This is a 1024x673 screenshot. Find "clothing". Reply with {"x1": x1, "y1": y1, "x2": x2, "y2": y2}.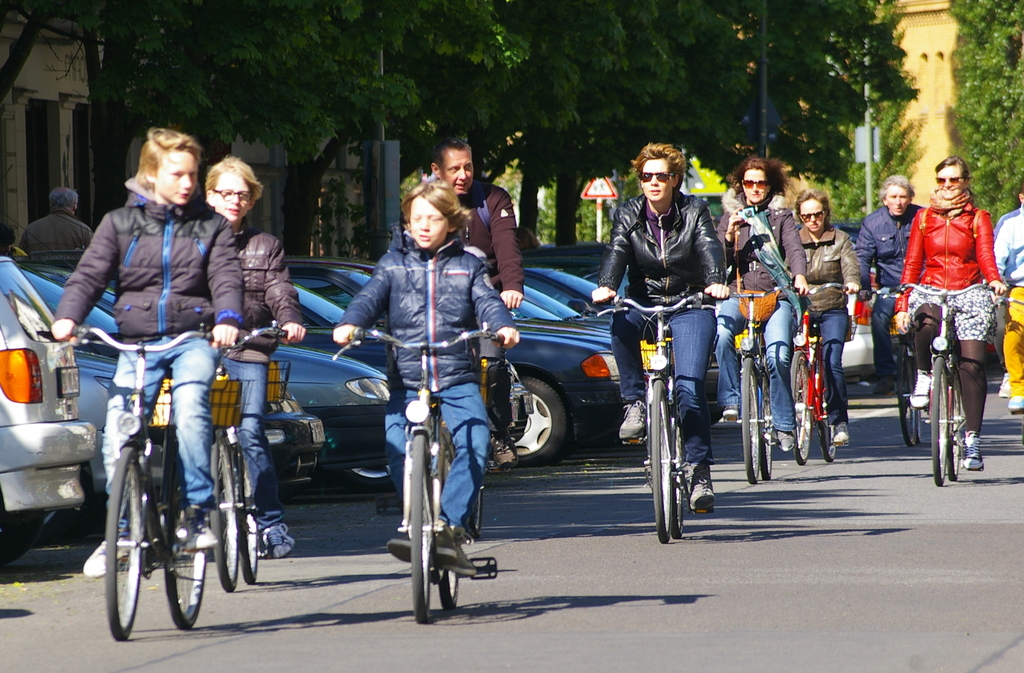
{"x1": 783, "y1": 225, "x2": 851, "y2": 424}.
